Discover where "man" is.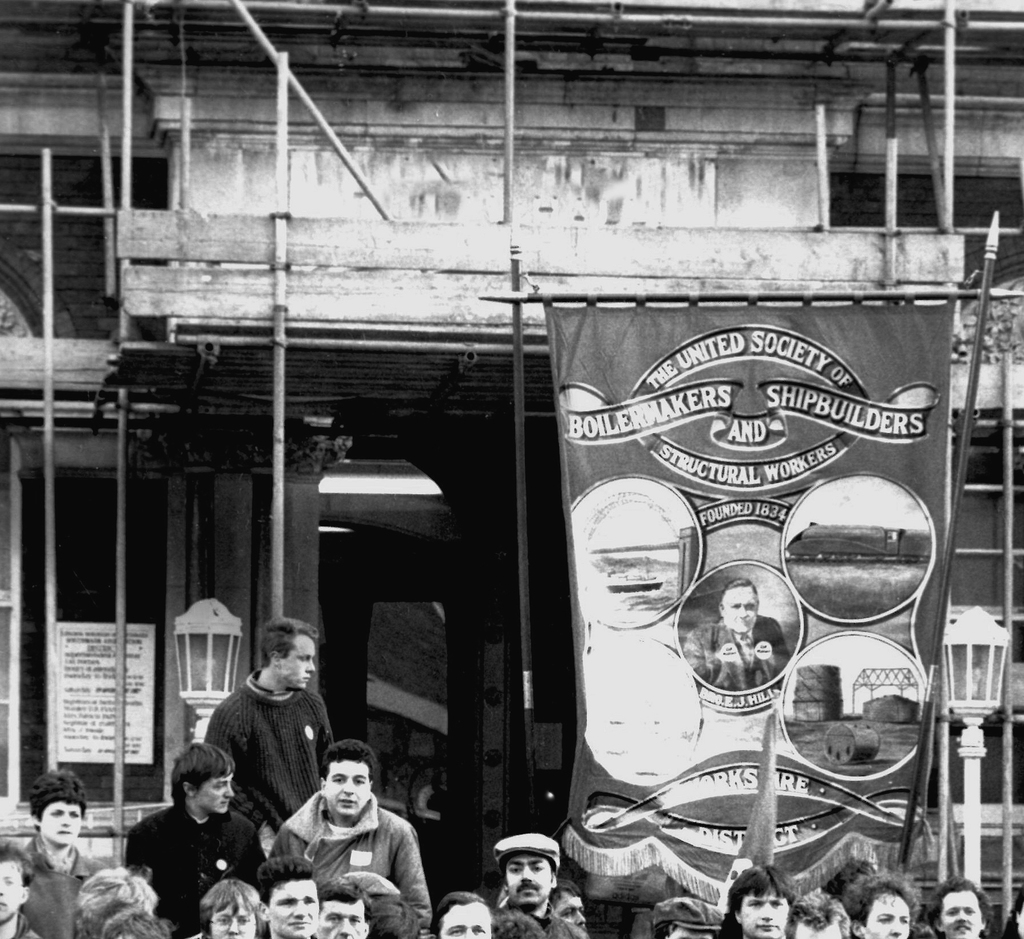
Discovered at 262,858,321,938.
